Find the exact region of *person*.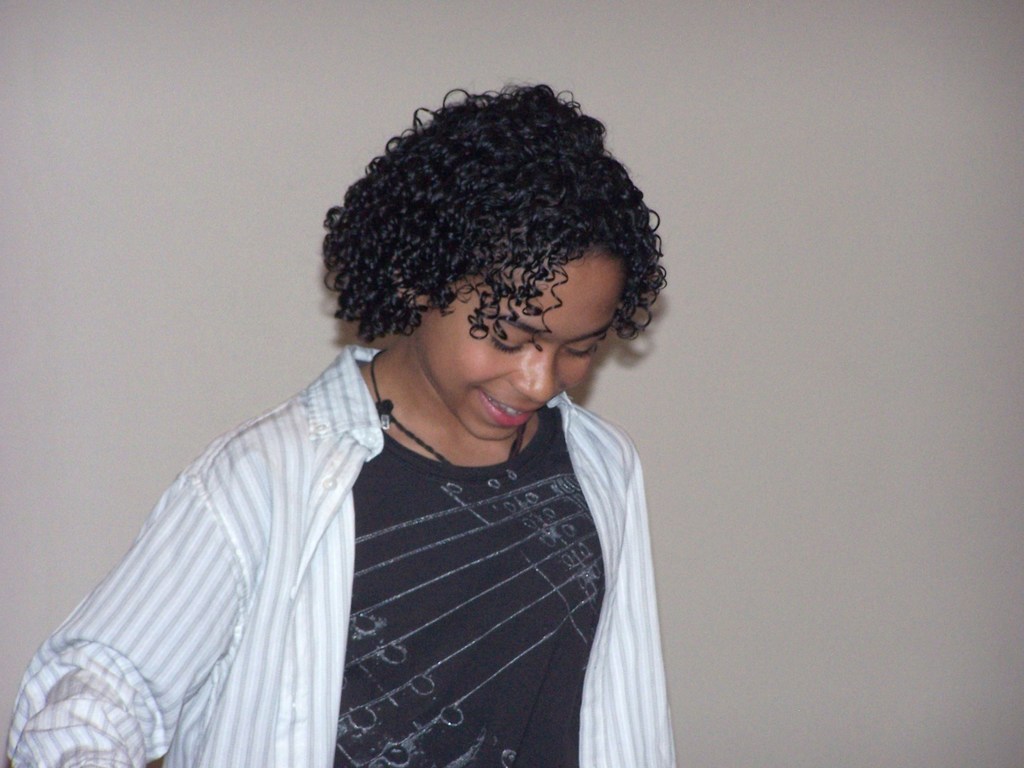
Exact region: box=[45, 68, 729, 762].
